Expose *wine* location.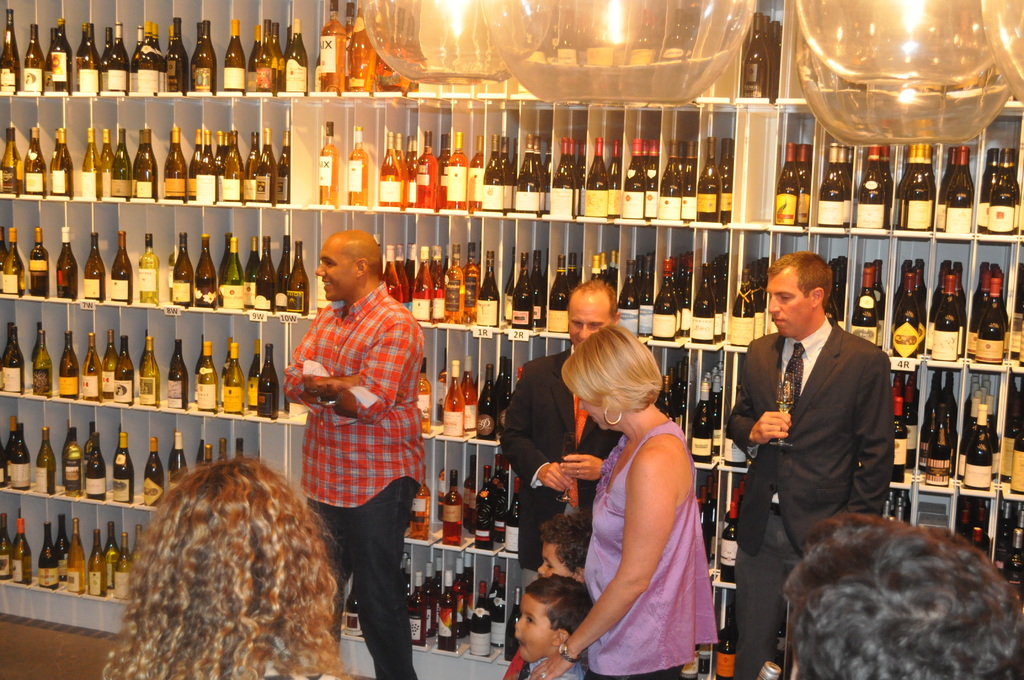
Exposed at <region>495, 355, 505, 398</region>.
